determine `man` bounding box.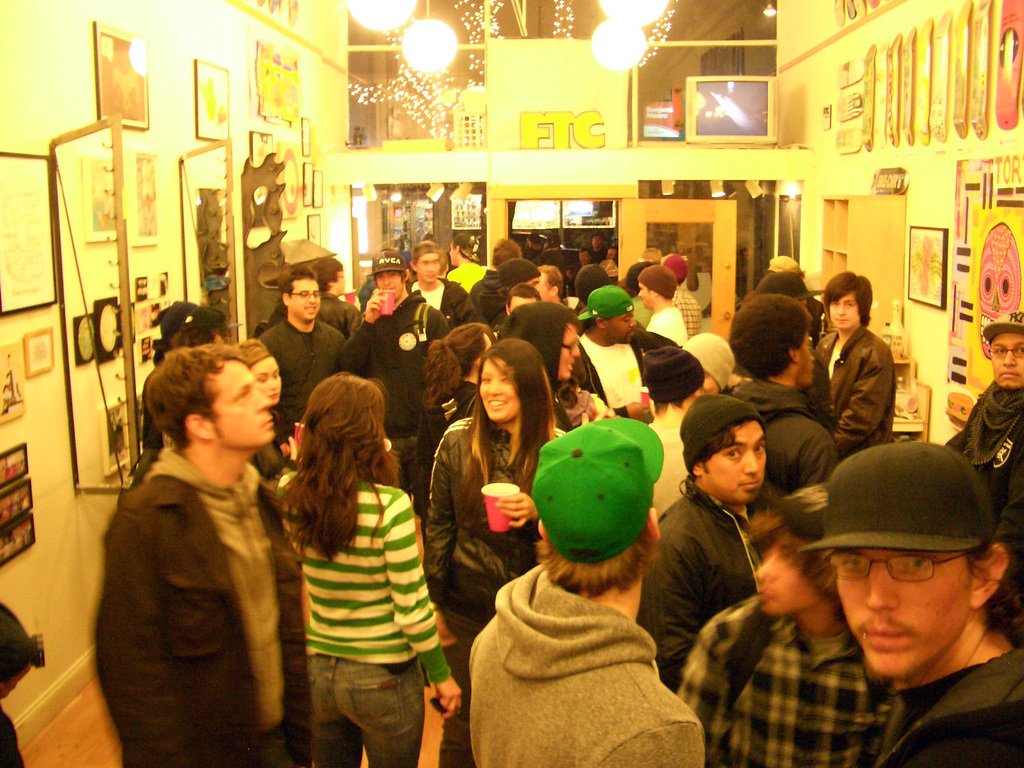
Determined: [314, 250, 368, 342].
